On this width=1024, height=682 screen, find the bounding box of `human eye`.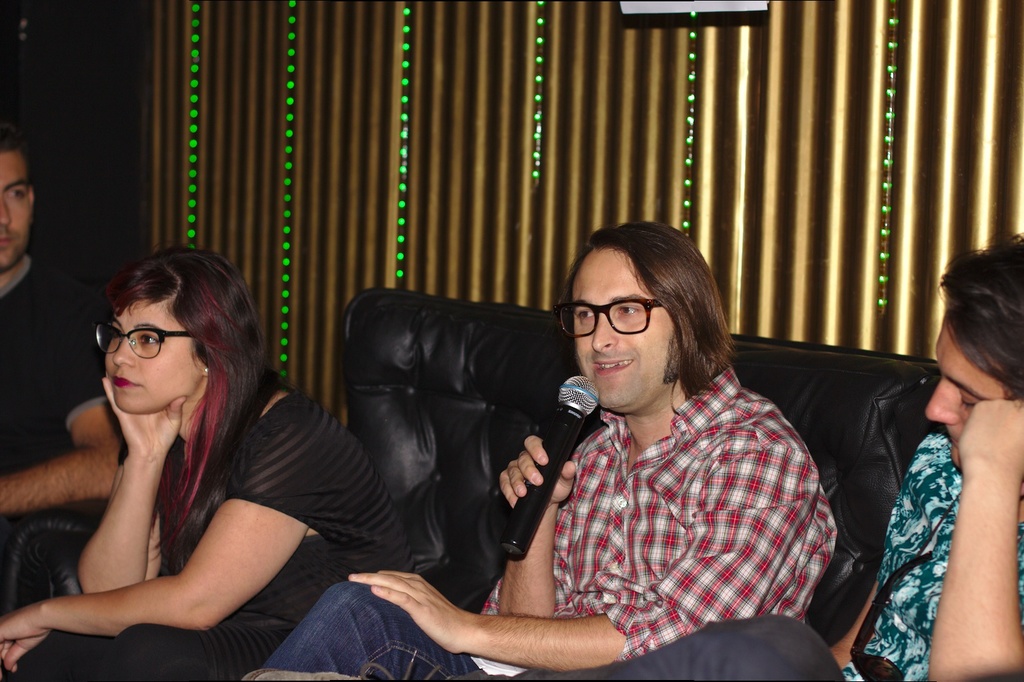
Bounding box: locate(614, 301, 646, 320).
